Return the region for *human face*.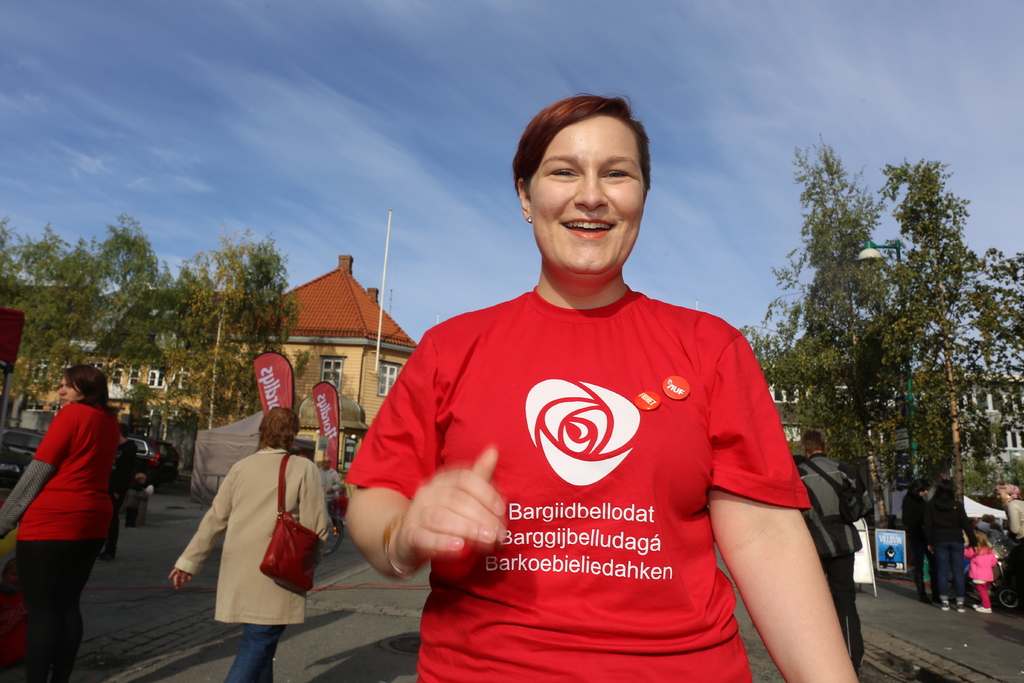
bbox=(995, 491, 1009, 504).
